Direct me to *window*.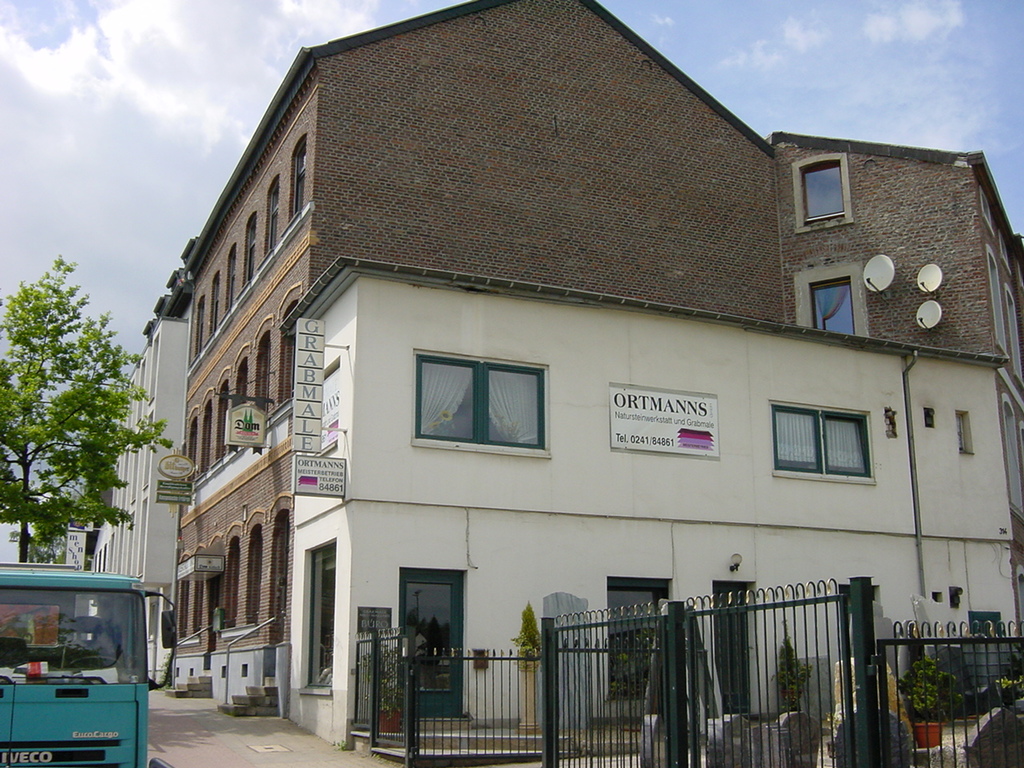
Direction: {"x1": 222, "y1": 245, "x2": 238, "y2": 317}.
